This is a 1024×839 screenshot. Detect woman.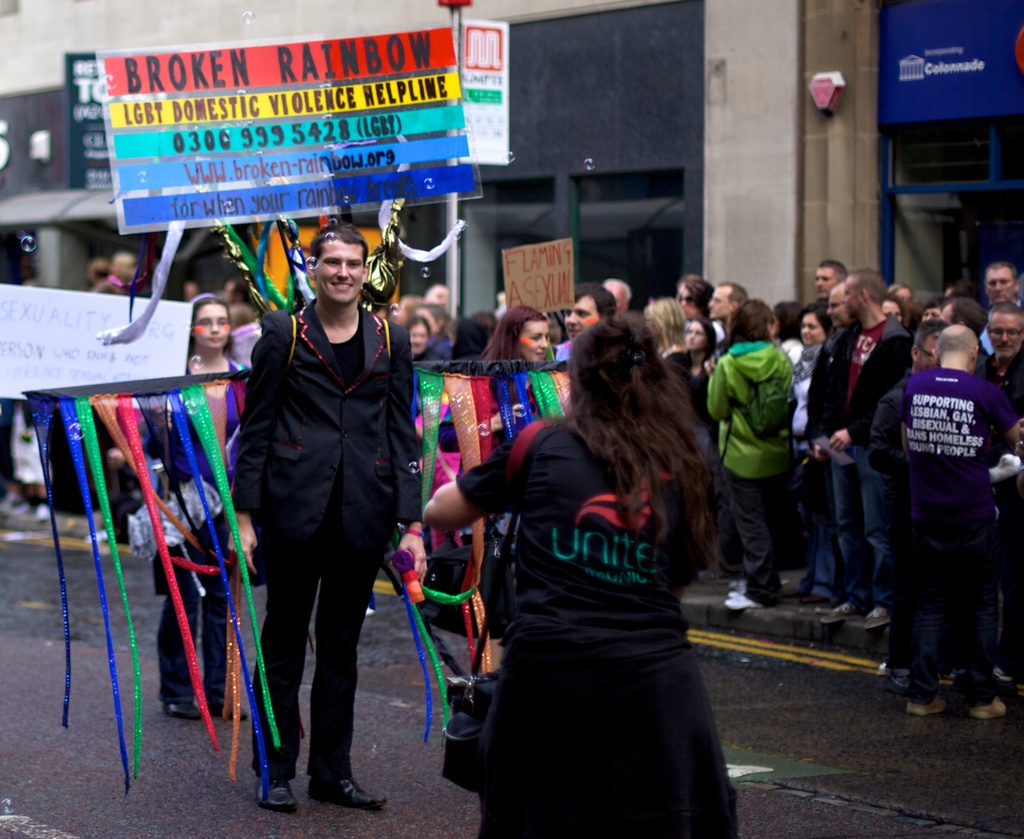
143/294/249/727.
